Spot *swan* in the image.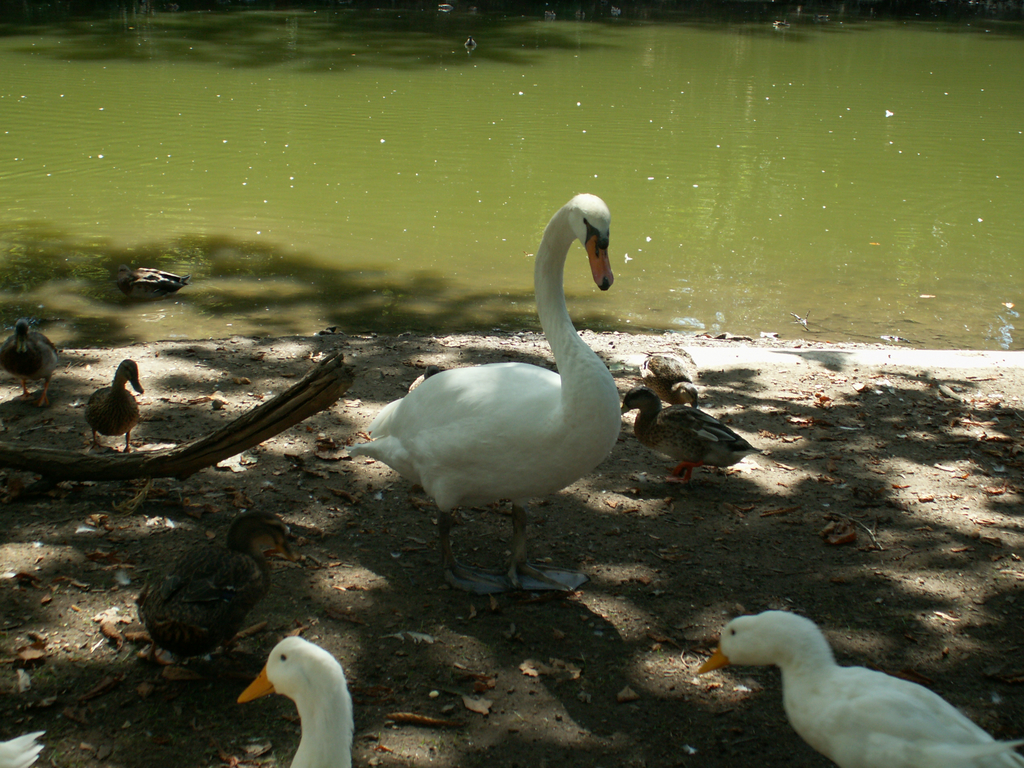
*swan* found at x1=236 y1=633 x2=355 y2=767.
